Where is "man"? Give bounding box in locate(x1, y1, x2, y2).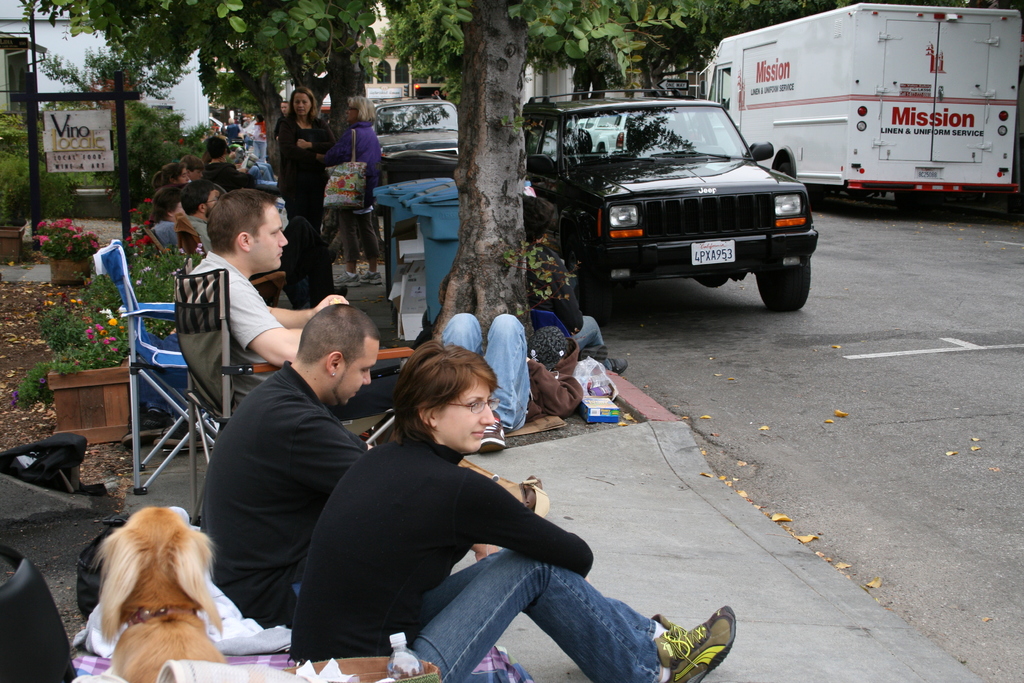
locate(435, 324, 589, 445).
